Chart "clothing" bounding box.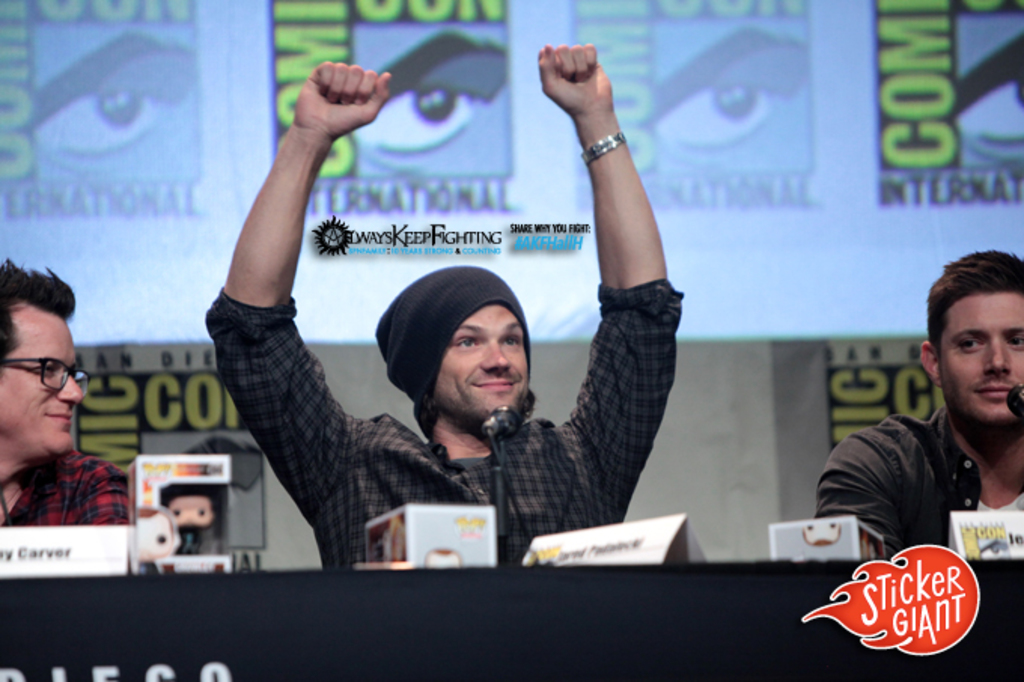
Charted: 200,279,688,568.
